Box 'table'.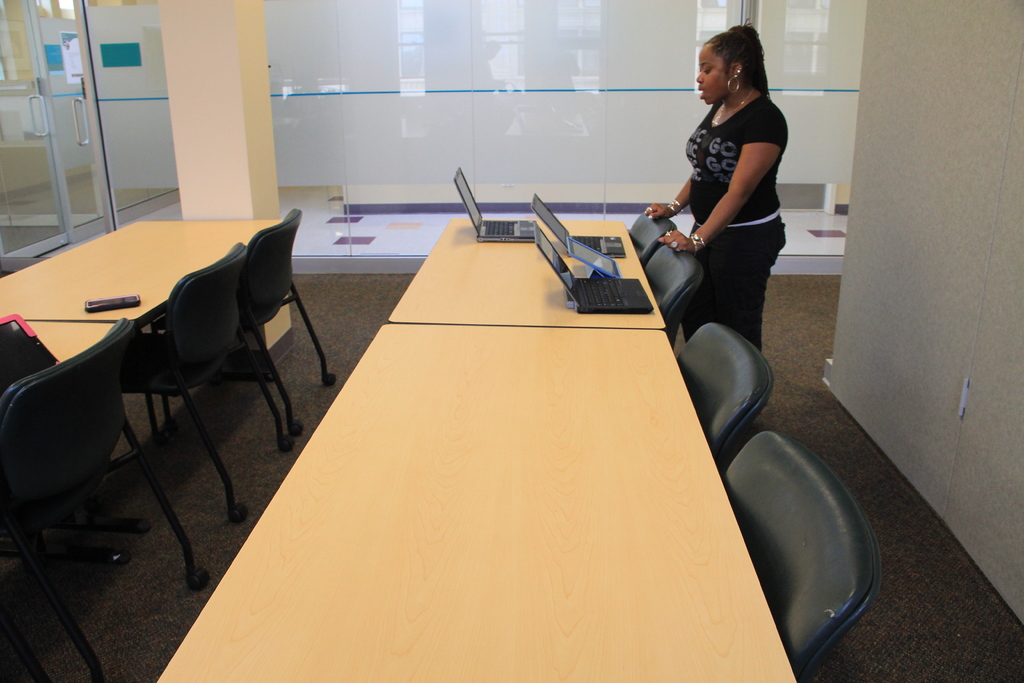
[0,215,294,461].
